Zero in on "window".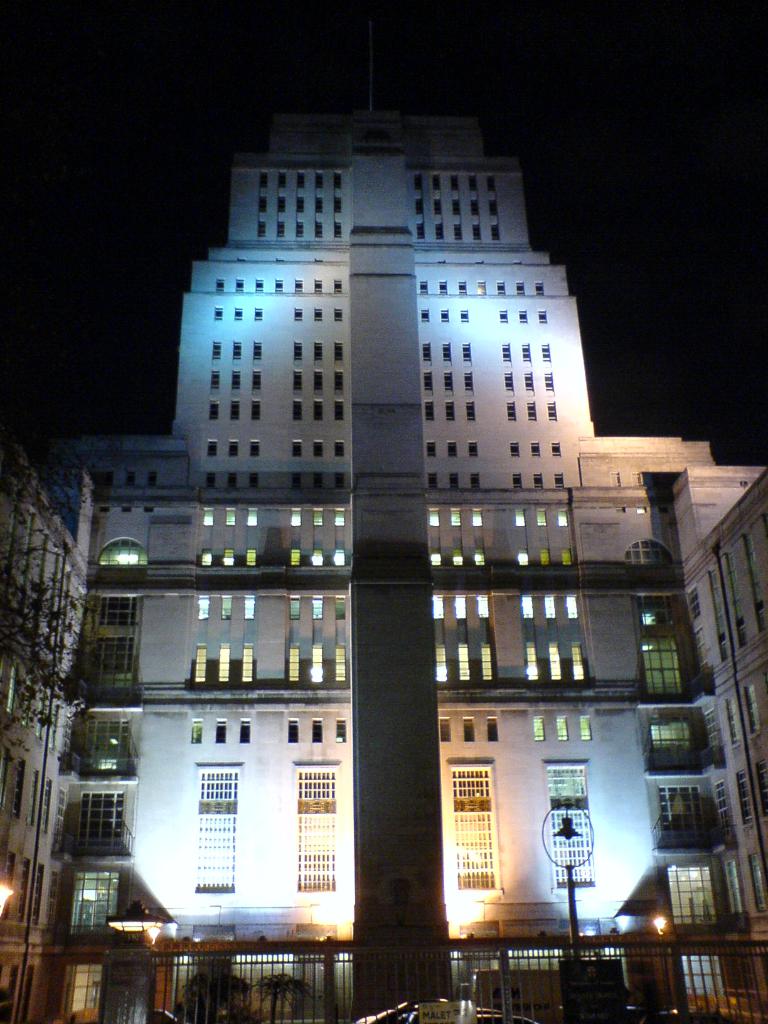
Zeroed in: 463 711 477 741.
